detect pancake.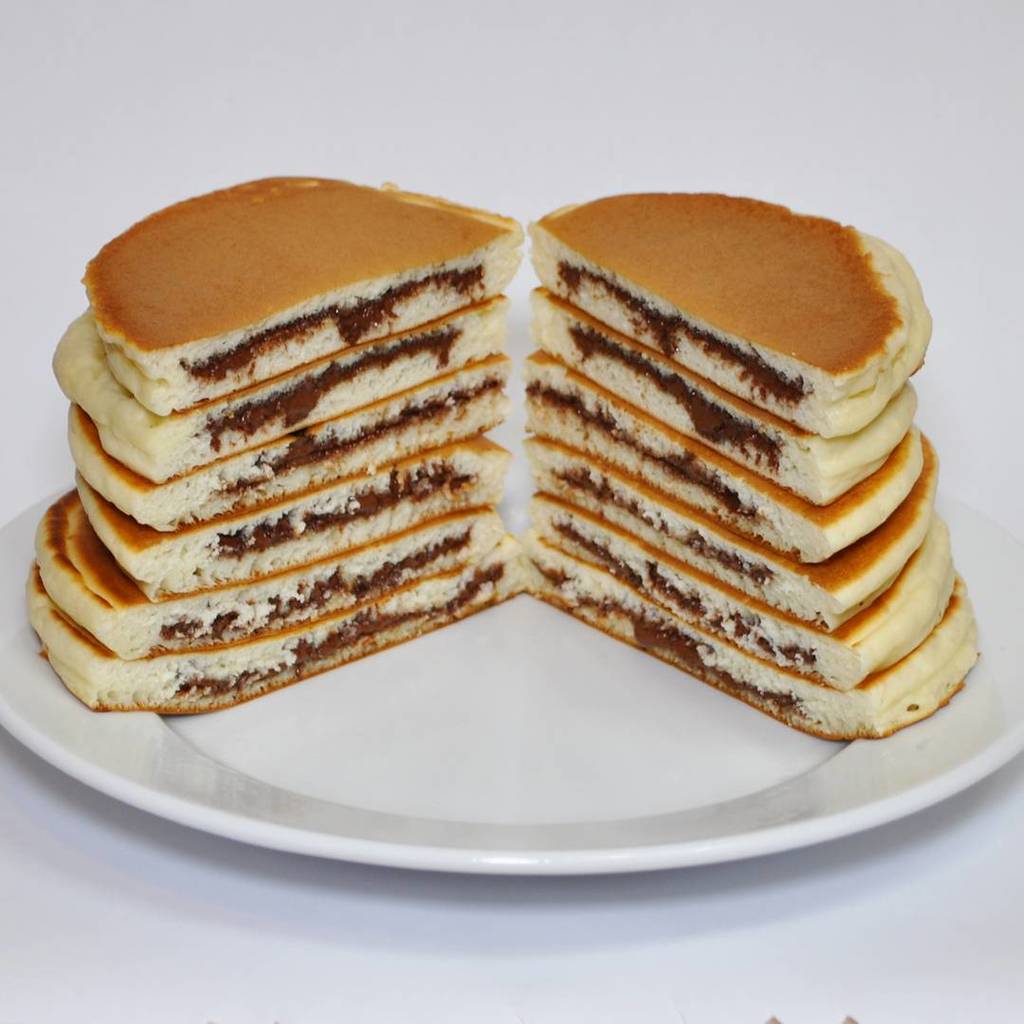
Detected at region(521, 279, 919, 505).
